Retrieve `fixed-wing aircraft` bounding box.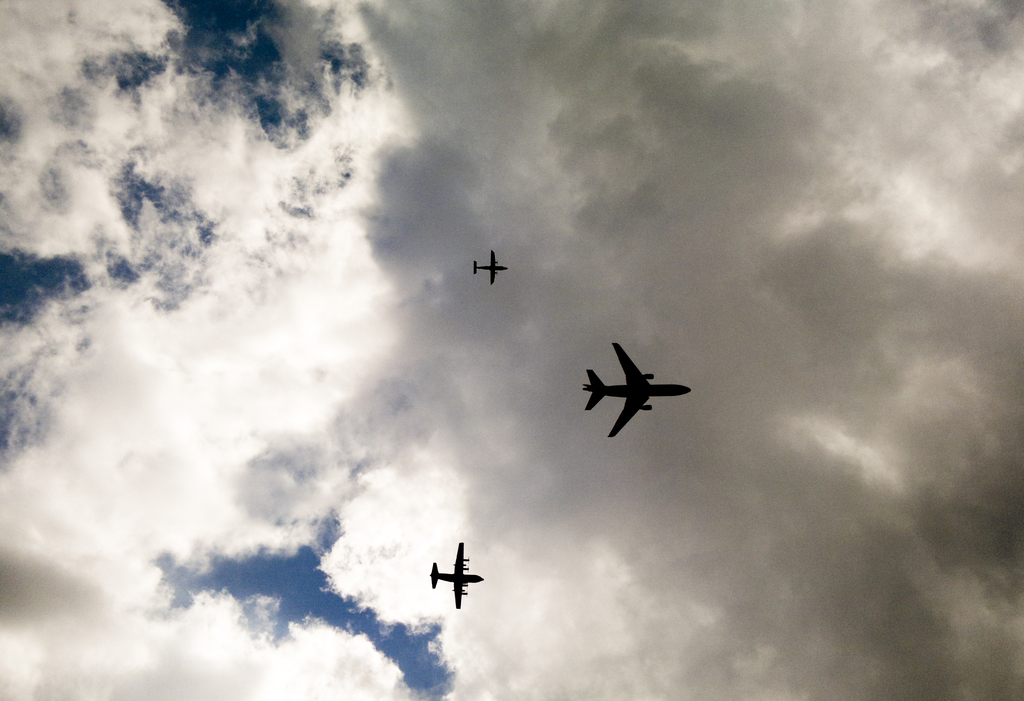
Bounding box: x1=471, y1=245, x2=510, y2=287.
